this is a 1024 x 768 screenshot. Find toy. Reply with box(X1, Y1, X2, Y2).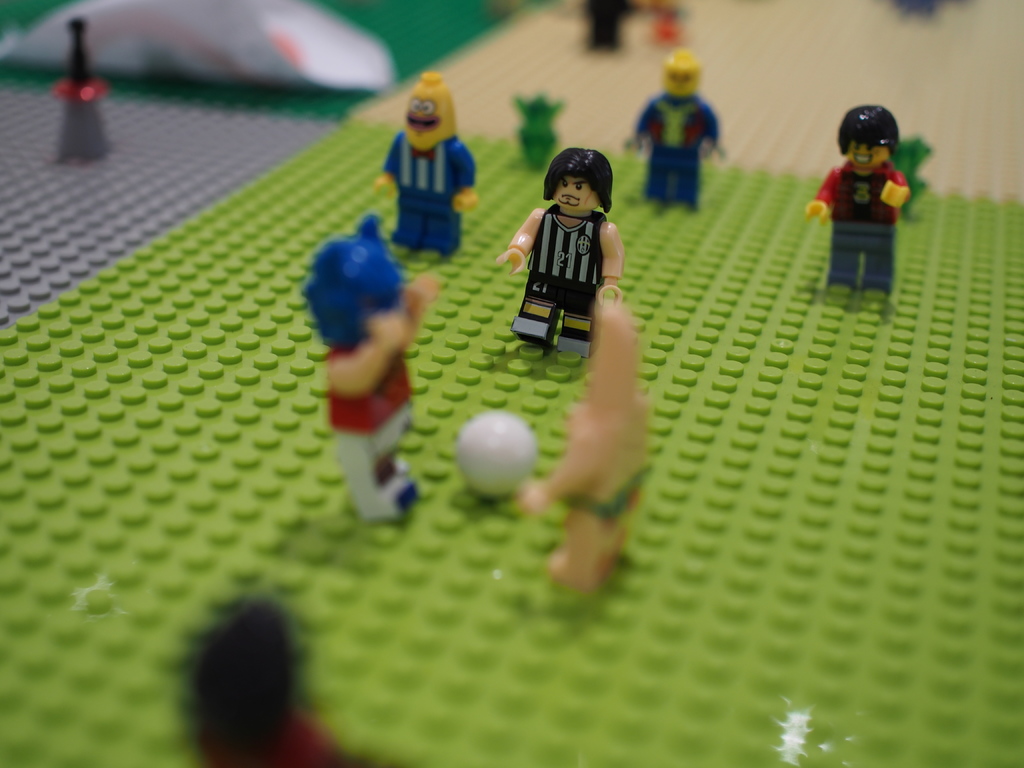
box(483, 151, 643, 362).
